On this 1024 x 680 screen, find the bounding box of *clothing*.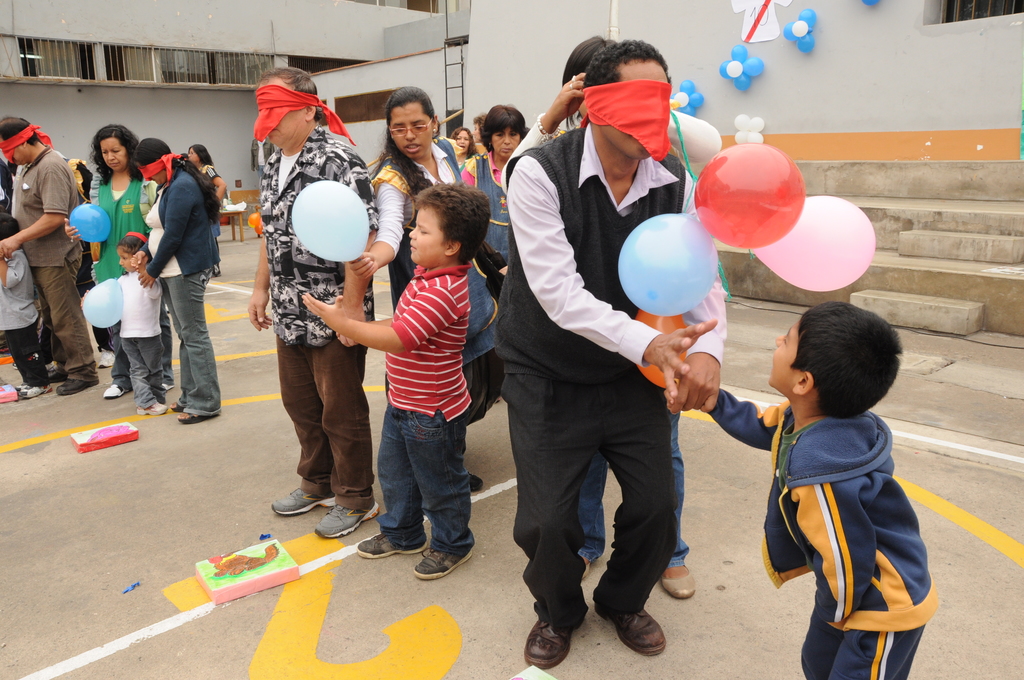
Bounding box: select_region(459, 154, 510, 287).
